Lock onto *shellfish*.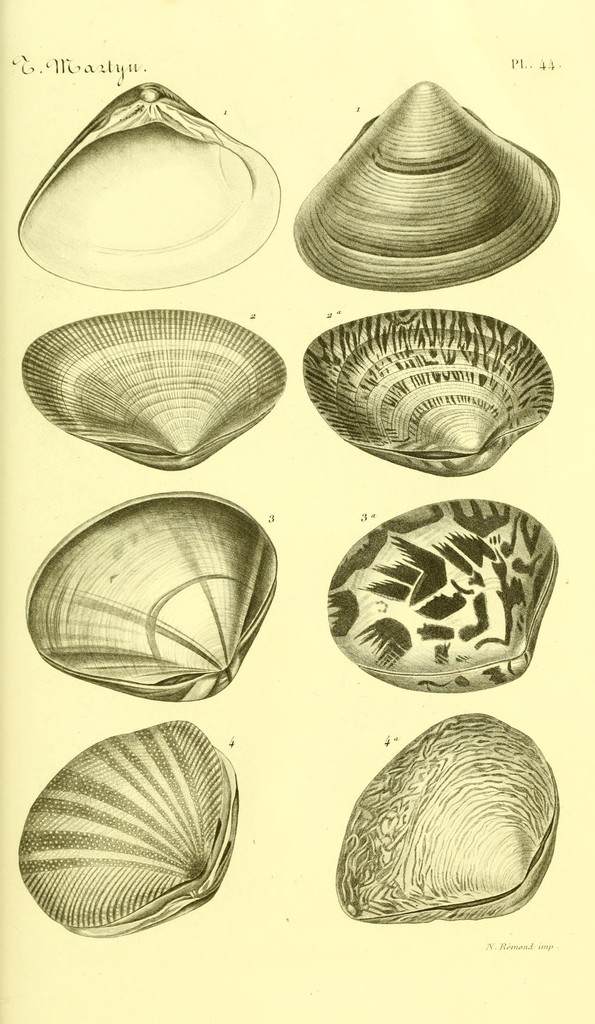
Locked: <box>26,492,280,702</box>.
